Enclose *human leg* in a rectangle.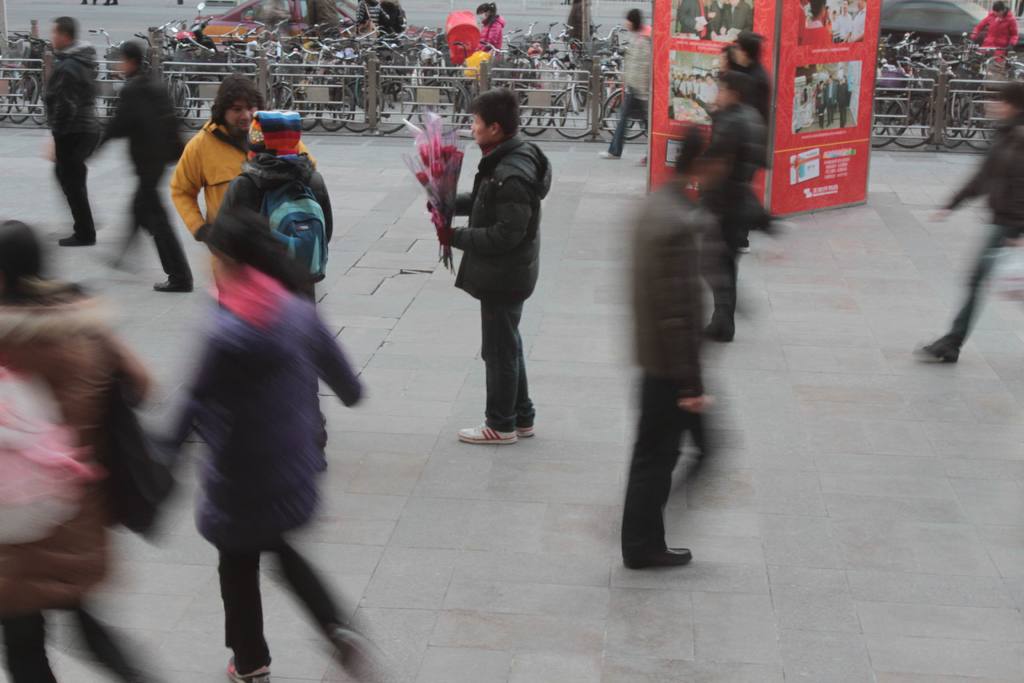
{"left": 515, "top": 336, "right": 543, "bottom": 439}.
